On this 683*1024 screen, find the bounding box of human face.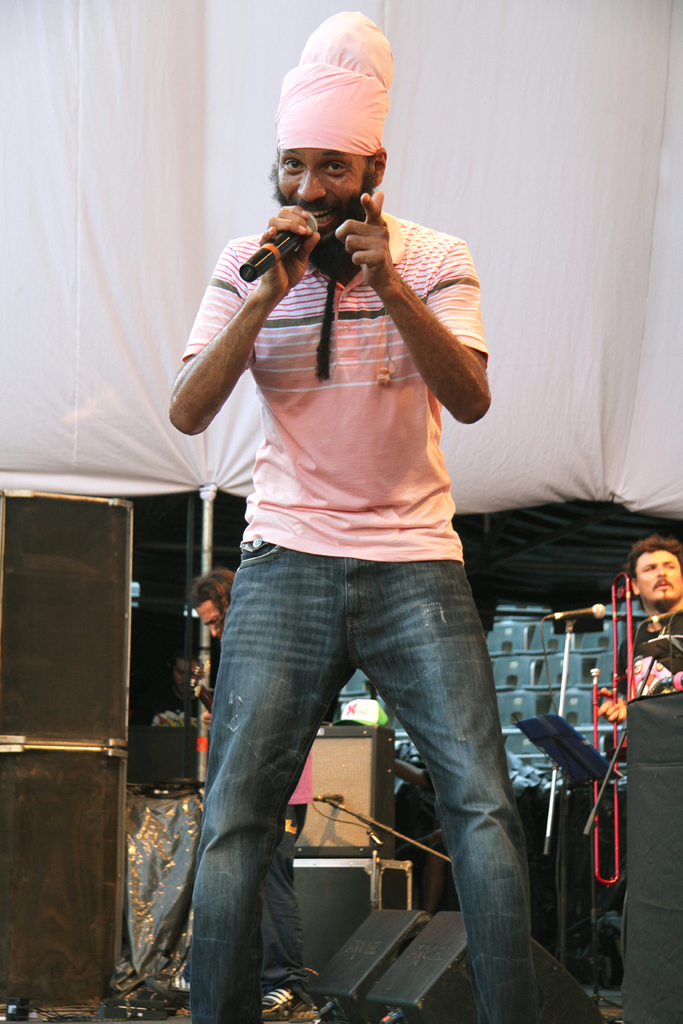
Bounding box: box=[201, 600, 219, 635].
